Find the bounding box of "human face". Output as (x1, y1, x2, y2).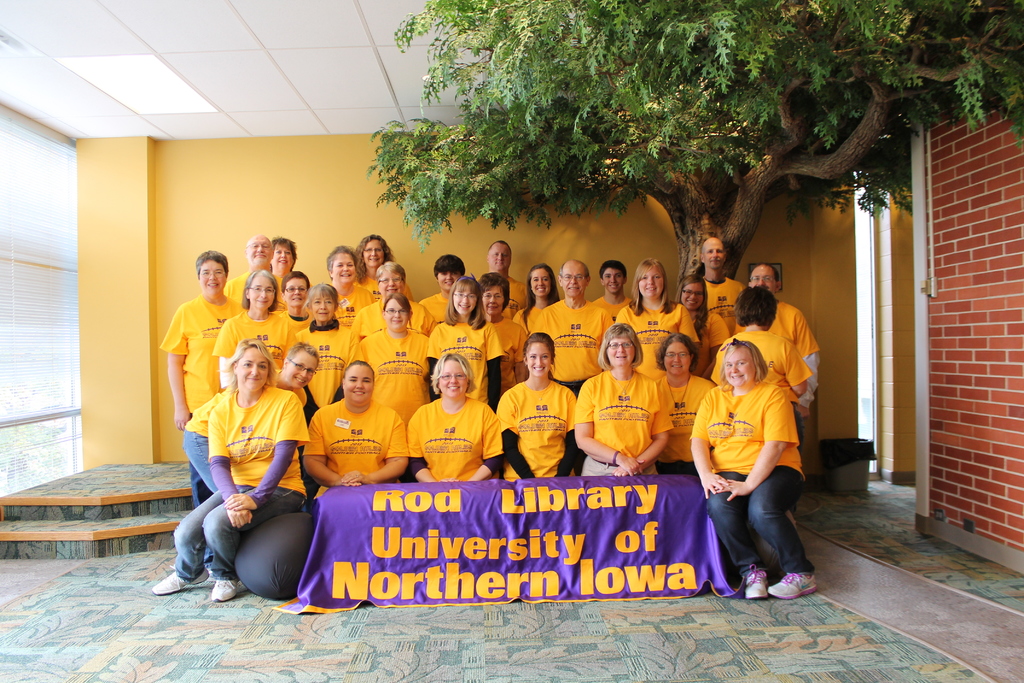
(748, 265, 773, 293).
